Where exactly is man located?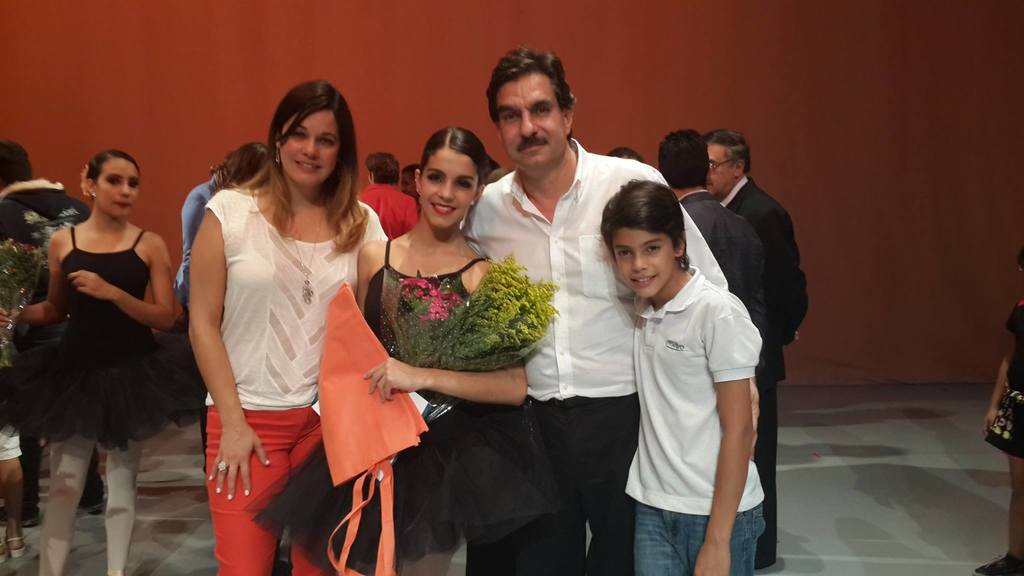
Its bounding box is select_region(655, 128, 760, 316).
